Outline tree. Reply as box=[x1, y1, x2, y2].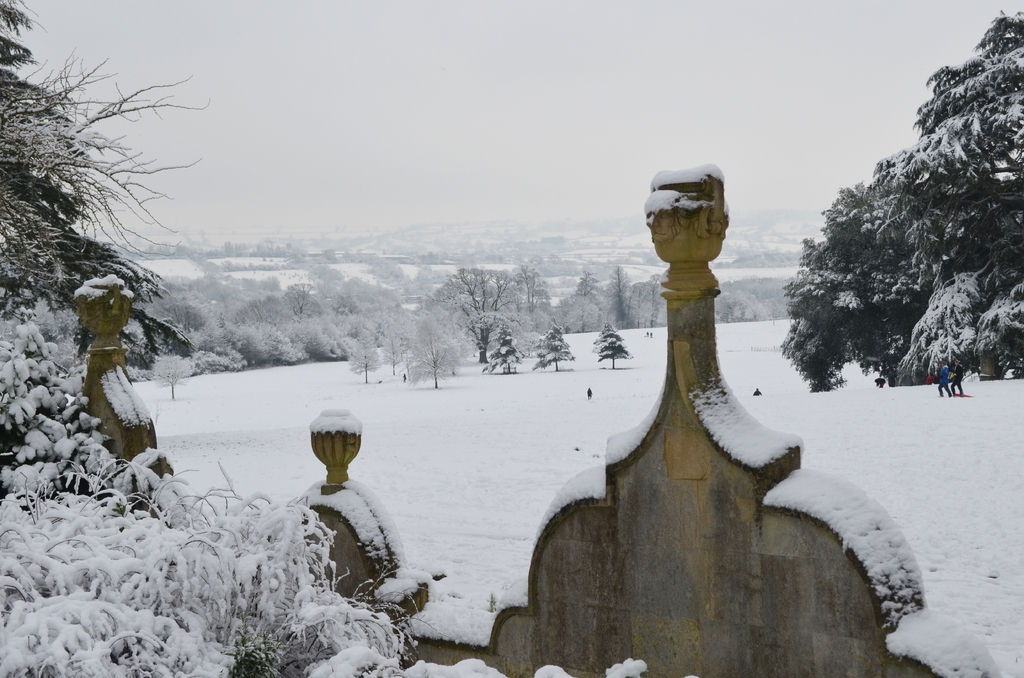
box=[0, 0, 211, 359].
